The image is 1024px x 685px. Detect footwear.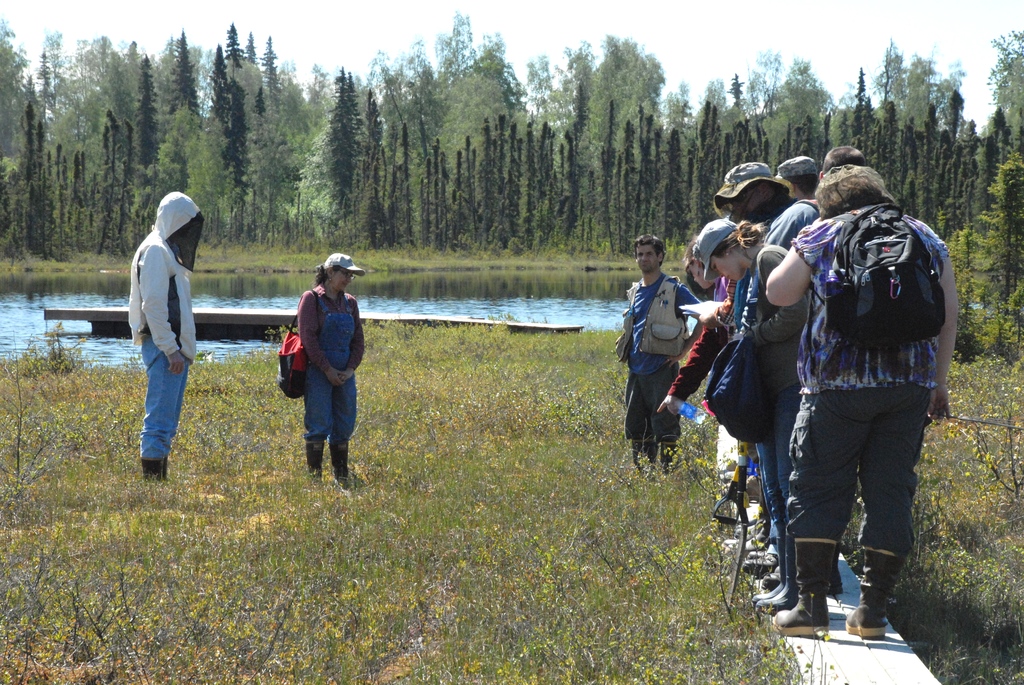
Detection: box(328, 443, 360, 483).
